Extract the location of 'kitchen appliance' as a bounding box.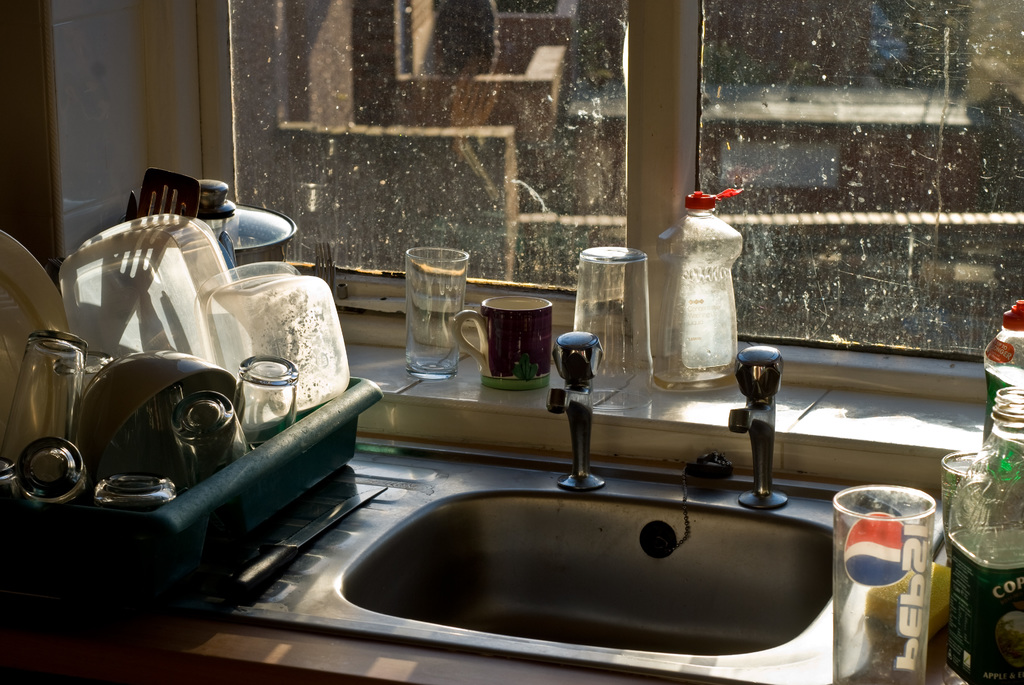
crop(406, 243, 464, 378).
